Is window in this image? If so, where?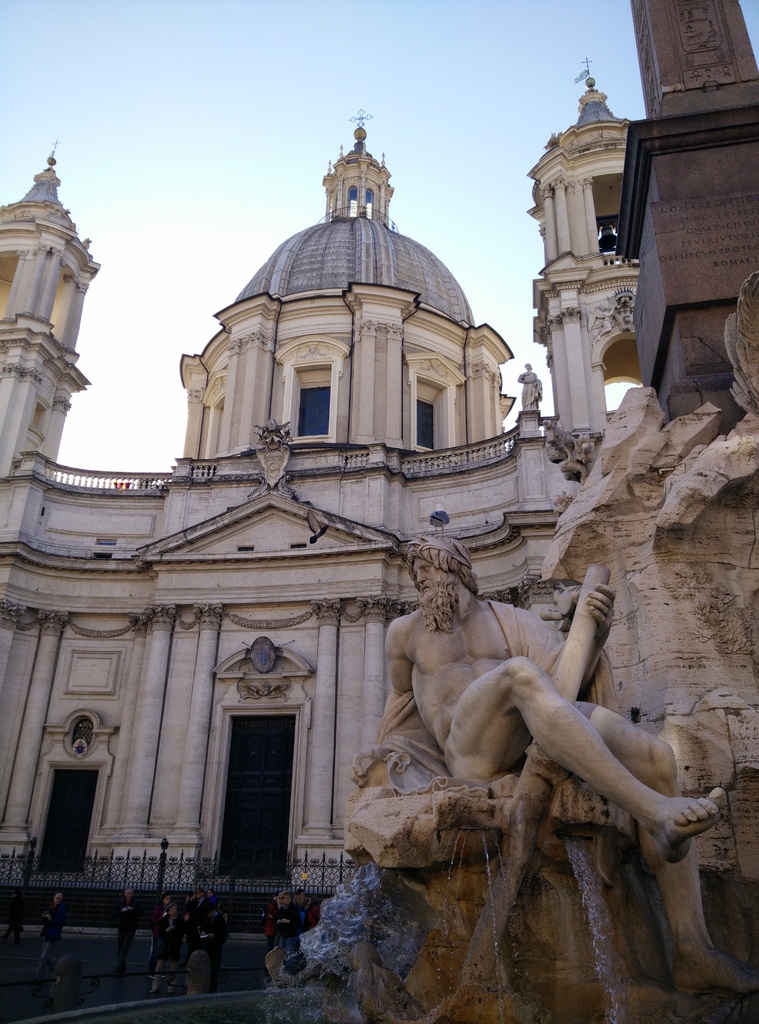
Yes, at x1=278, y1=337, x2=346, y2=439.
